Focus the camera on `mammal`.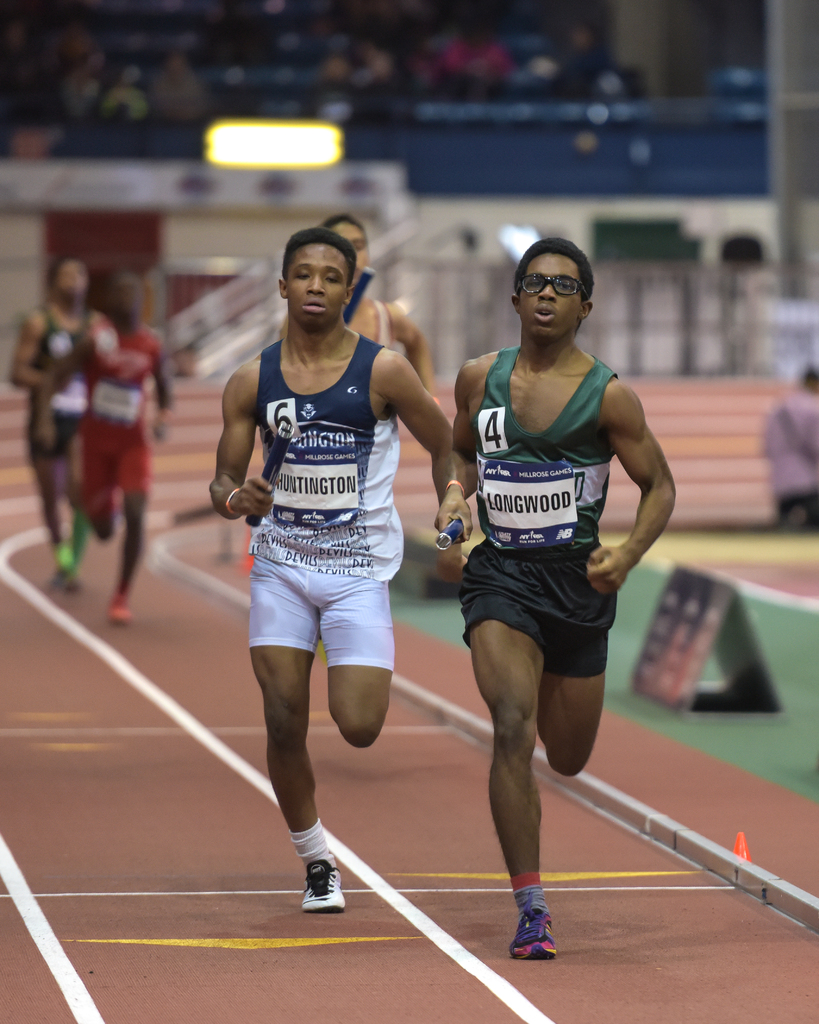
Focus region: [left=327, top=211, right=428, bottom=392].
